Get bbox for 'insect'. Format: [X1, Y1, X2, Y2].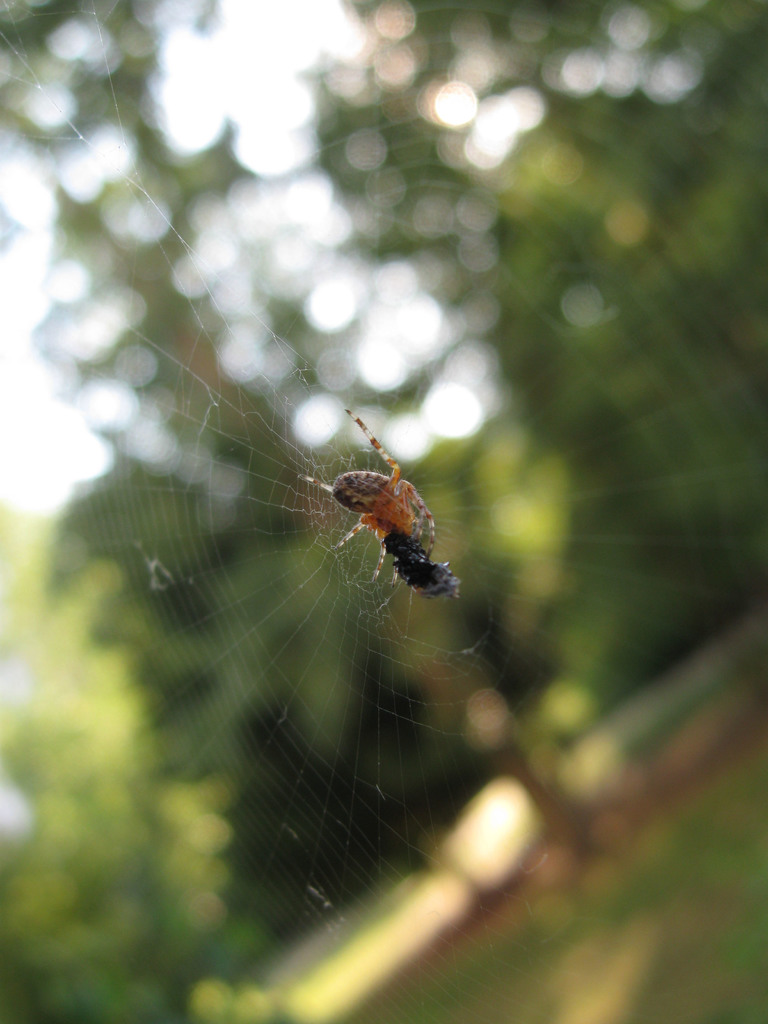
[296, 407, 467, 603].
